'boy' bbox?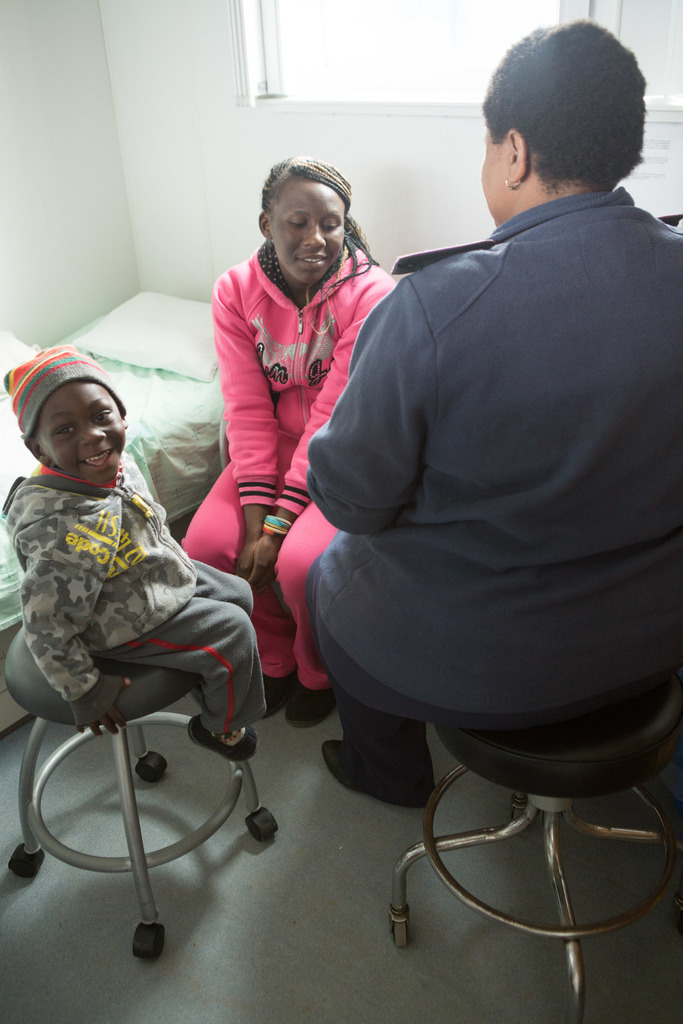
<box>0,356,283,913</box>
